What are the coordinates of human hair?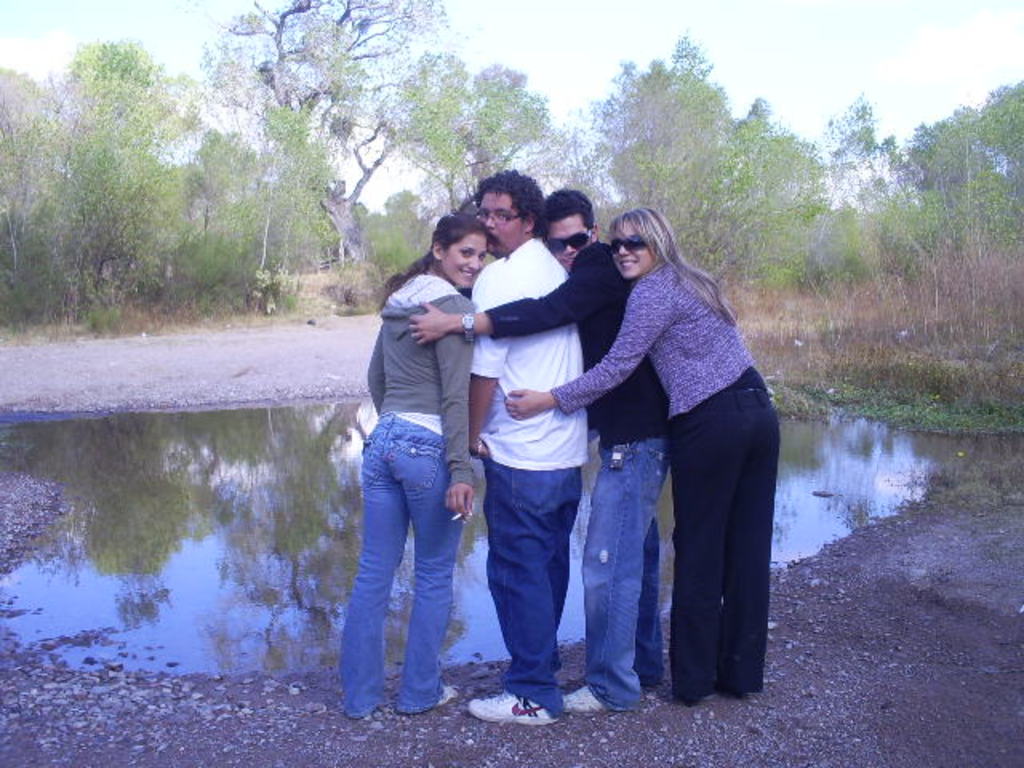
region(544, 186, 595, 224).
